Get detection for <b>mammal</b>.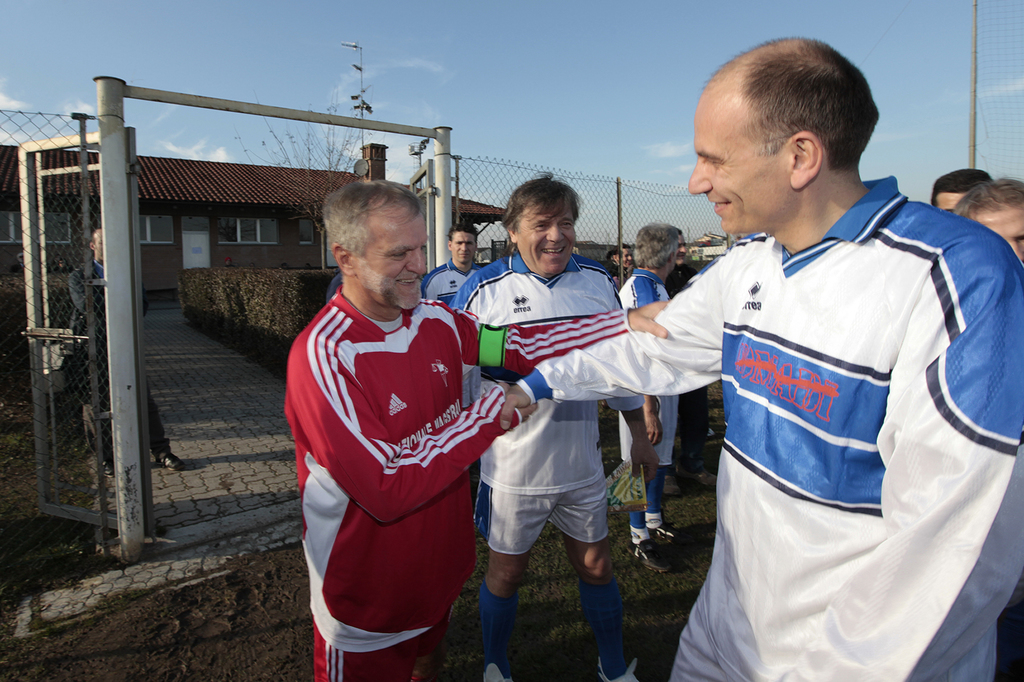
Detection: Rect(618, 217, 675, 576).
